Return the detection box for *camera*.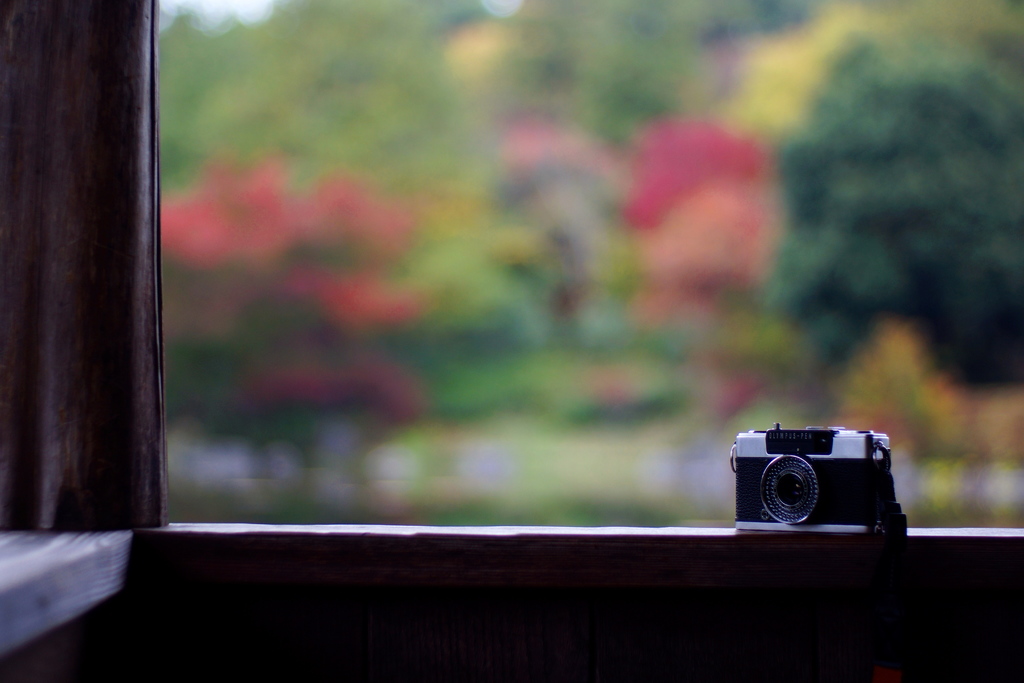
locate(727, 427, 902, 543).
